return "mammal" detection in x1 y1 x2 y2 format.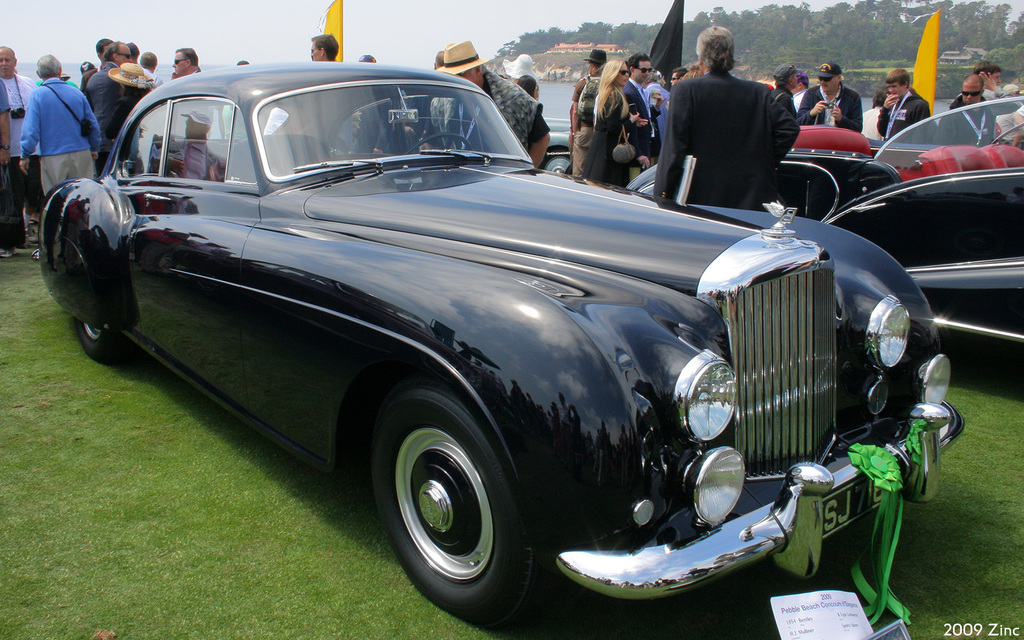
931 74 996 145.
